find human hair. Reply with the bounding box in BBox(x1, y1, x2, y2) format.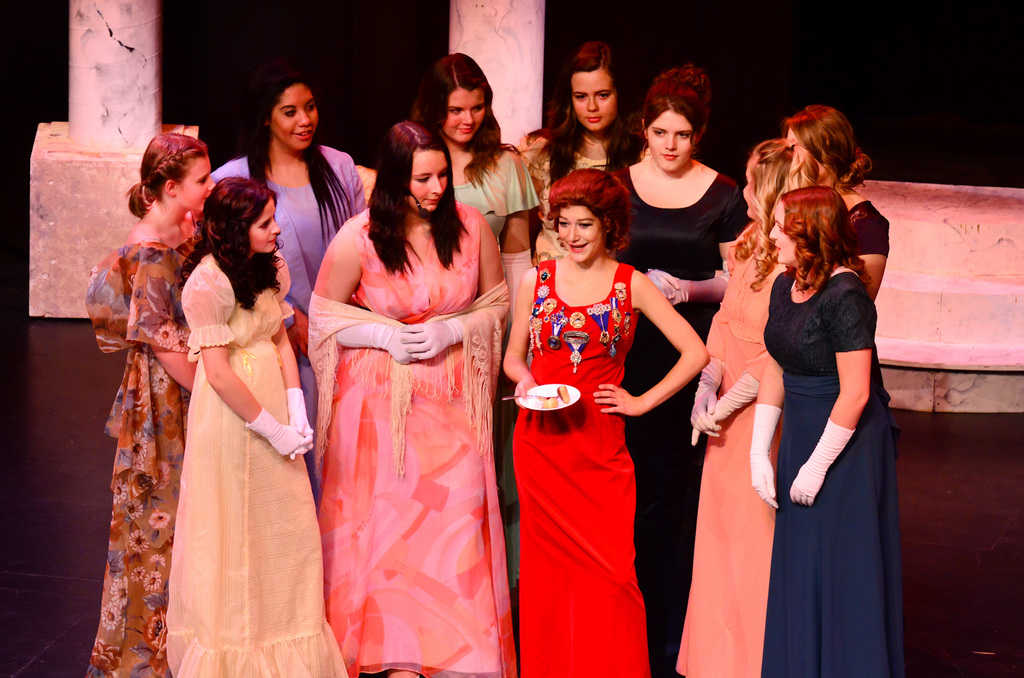
BBox(522, 36, 641, 182).
